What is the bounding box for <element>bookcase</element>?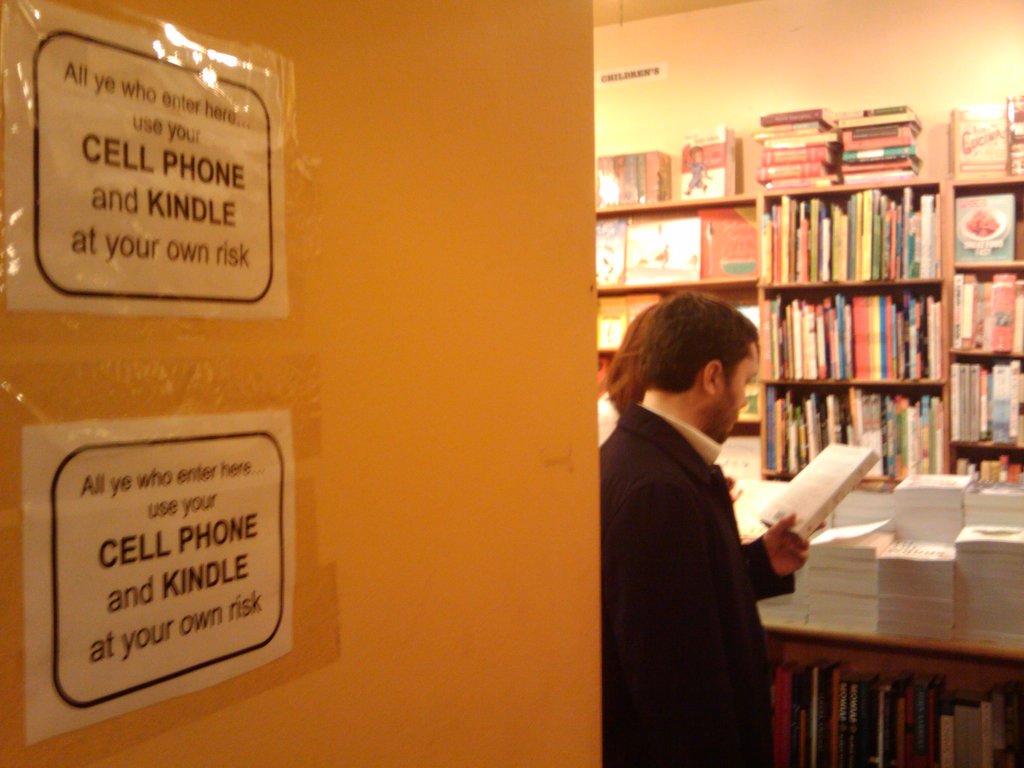
[left=589, top=122, right=762, bottom=484].
